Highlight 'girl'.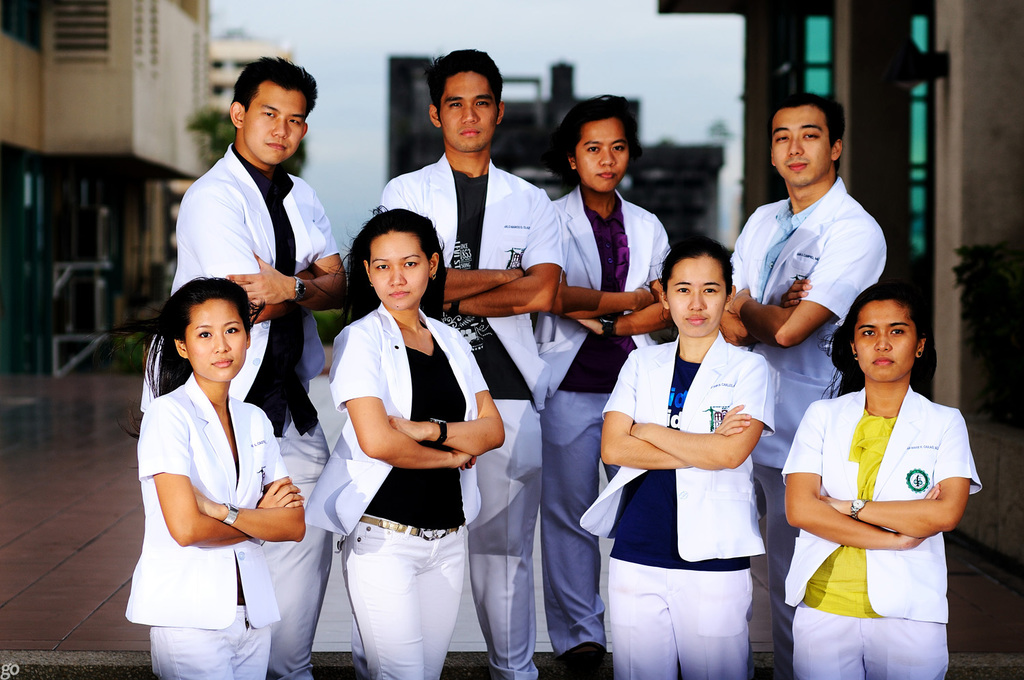
Highlighted region: Rect(534, 92, 675, 668).
